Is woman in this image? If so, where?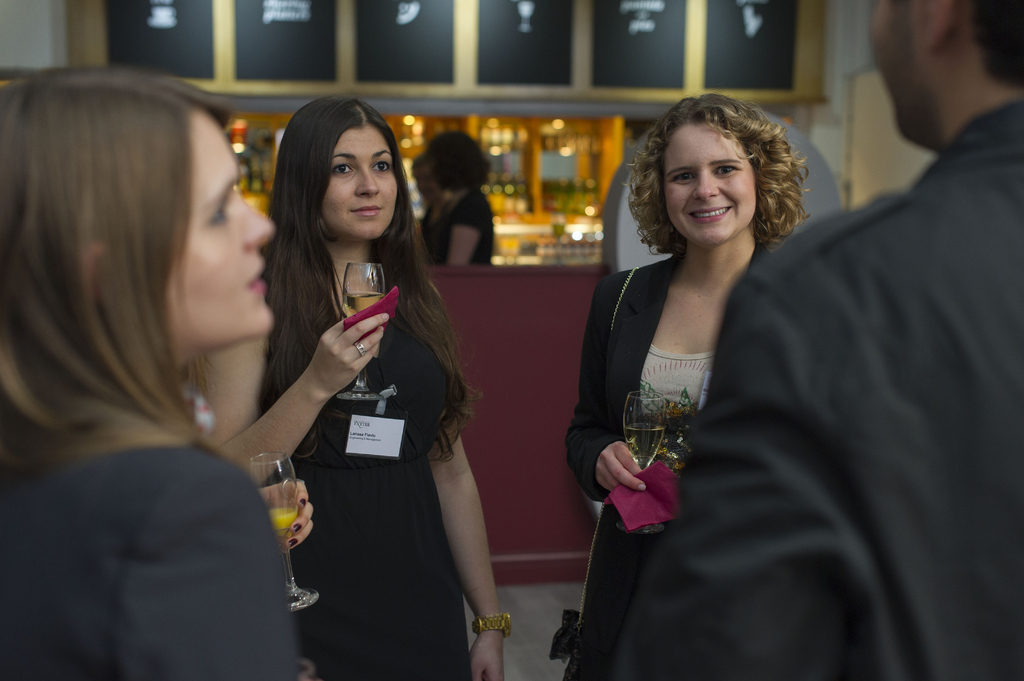
Yes, at l=416, t=127, r=504, b=271.
